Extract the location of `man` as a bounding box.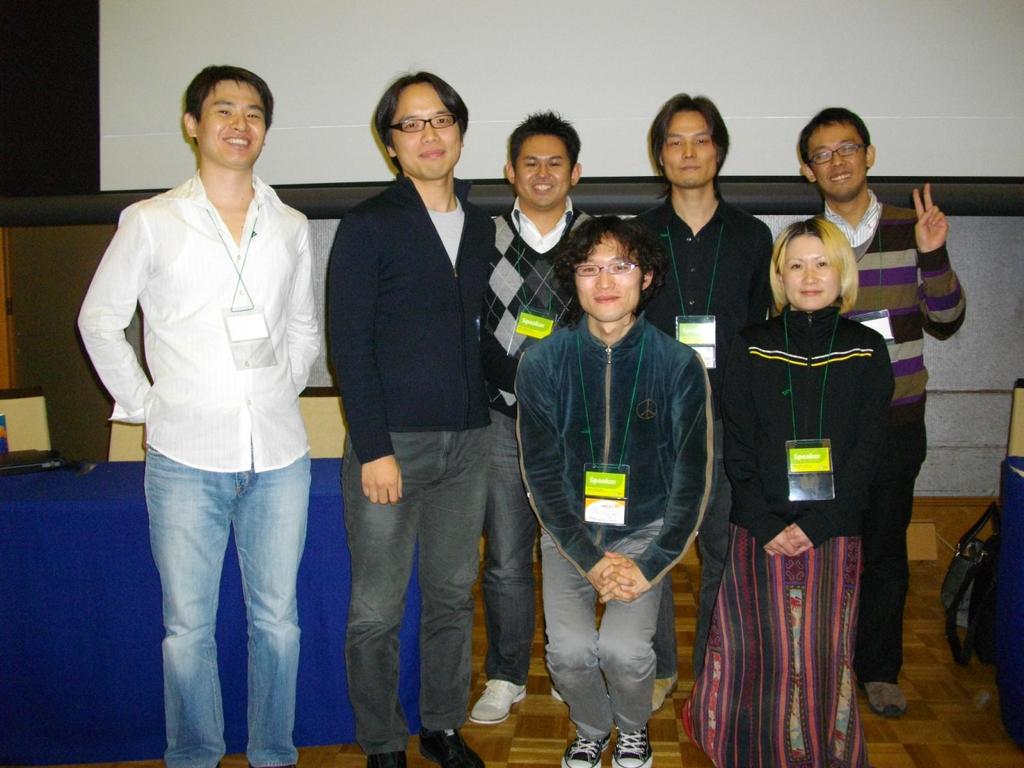
323:70:498:767.
